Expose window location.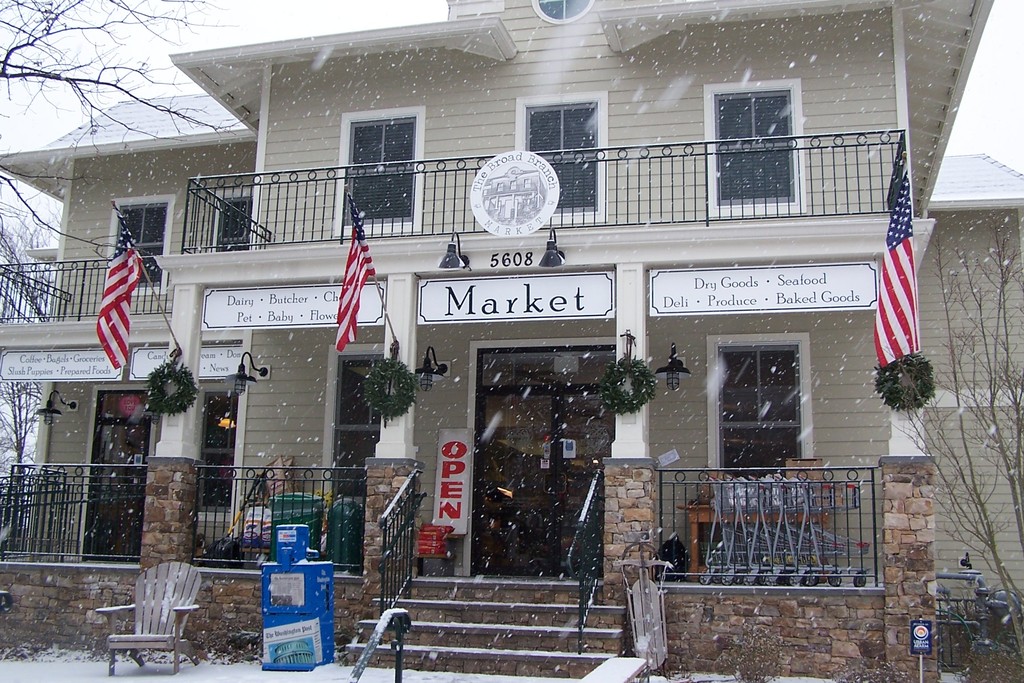
Exposed at pyautogui.locateOnScreen(202, 390, 249, 513).
